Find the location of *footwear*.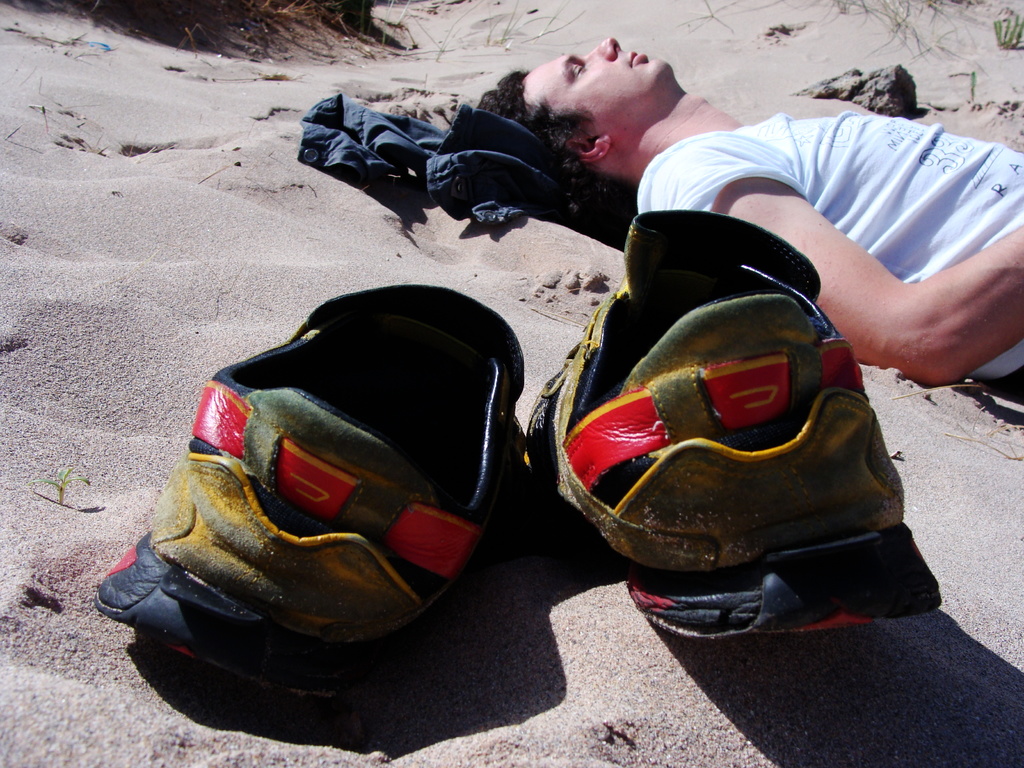
Location: [89, 281, 532, 707].
